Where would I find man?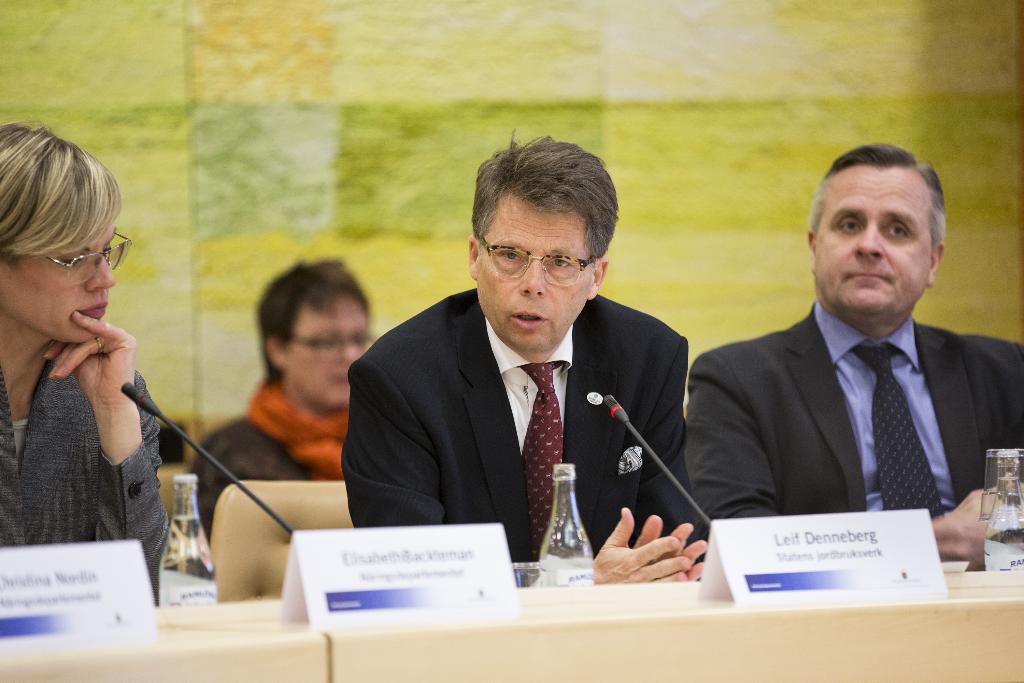
At (left=339, top=130, right=710, bottom=584).
